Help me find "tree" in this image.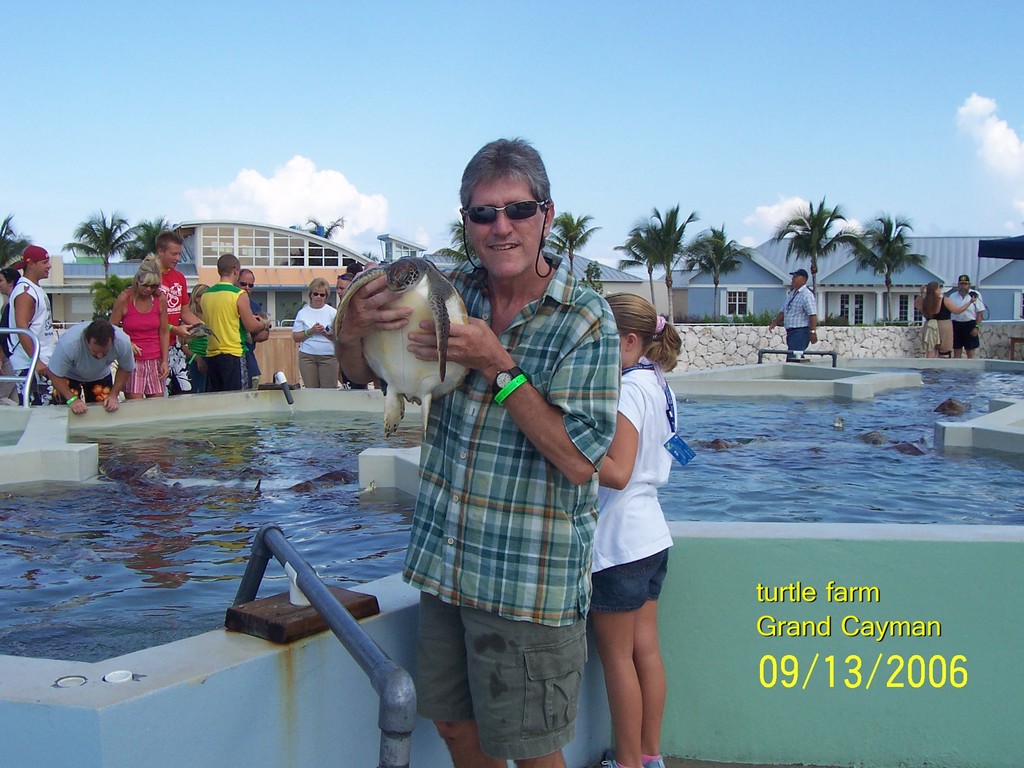
Found it: 547, 212, 600, 276.
